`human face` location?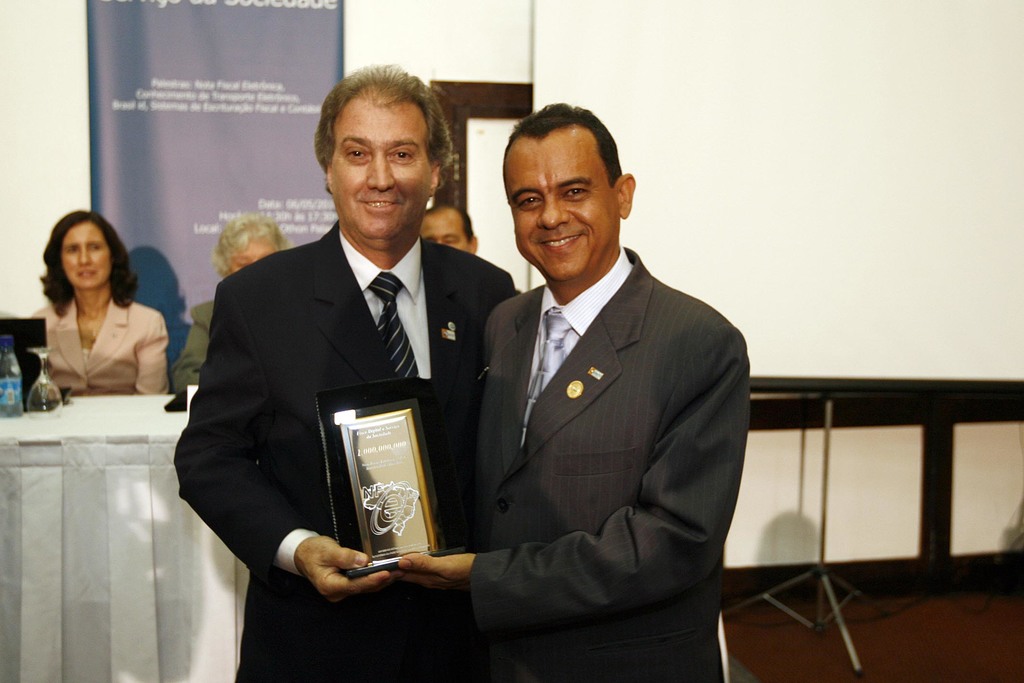
bbox=[422, 209, 465, 249]
